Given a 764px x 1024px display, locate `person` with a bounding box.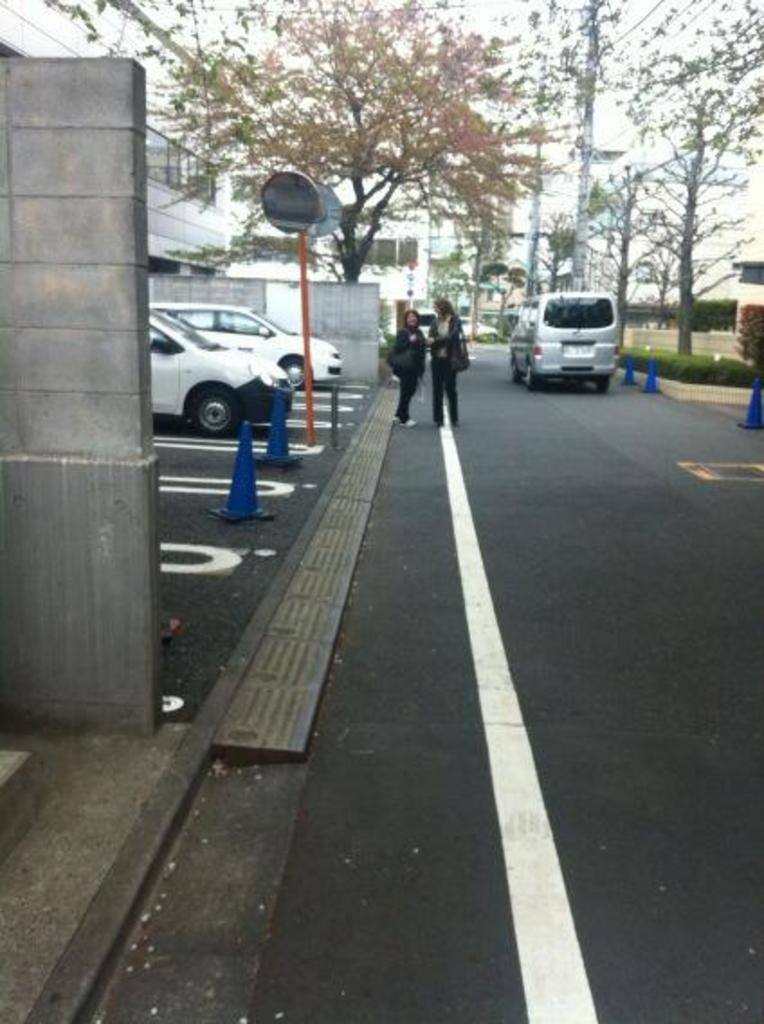
Located: x1=387, y1=305, x2=427, y2=425.
